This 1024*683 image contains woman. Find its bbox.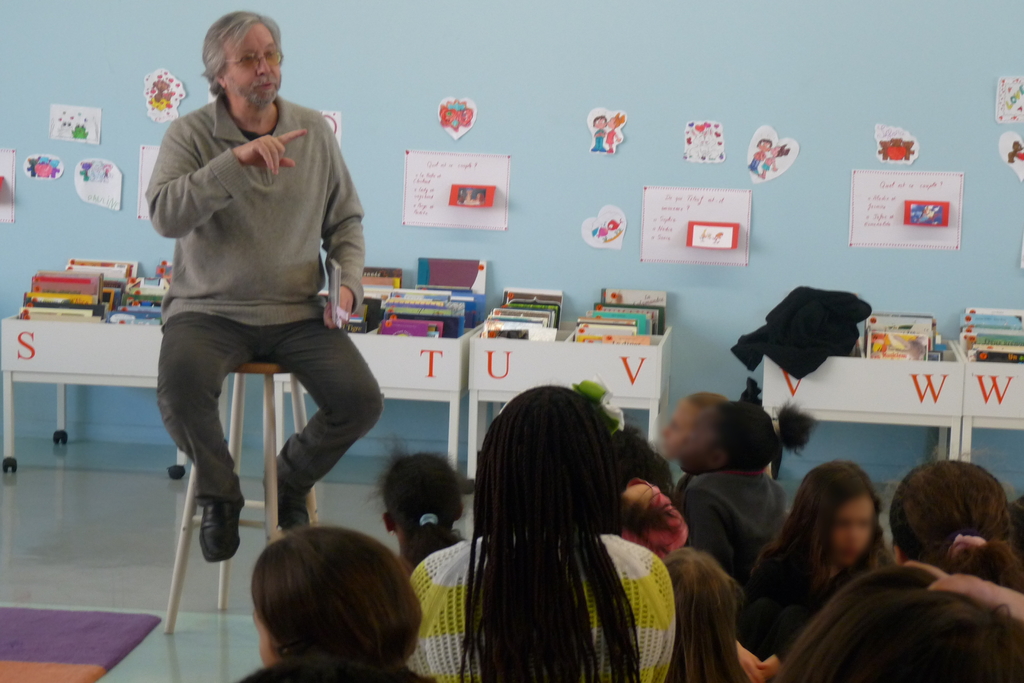
left=740, top=457, right=895, bottom=677.
